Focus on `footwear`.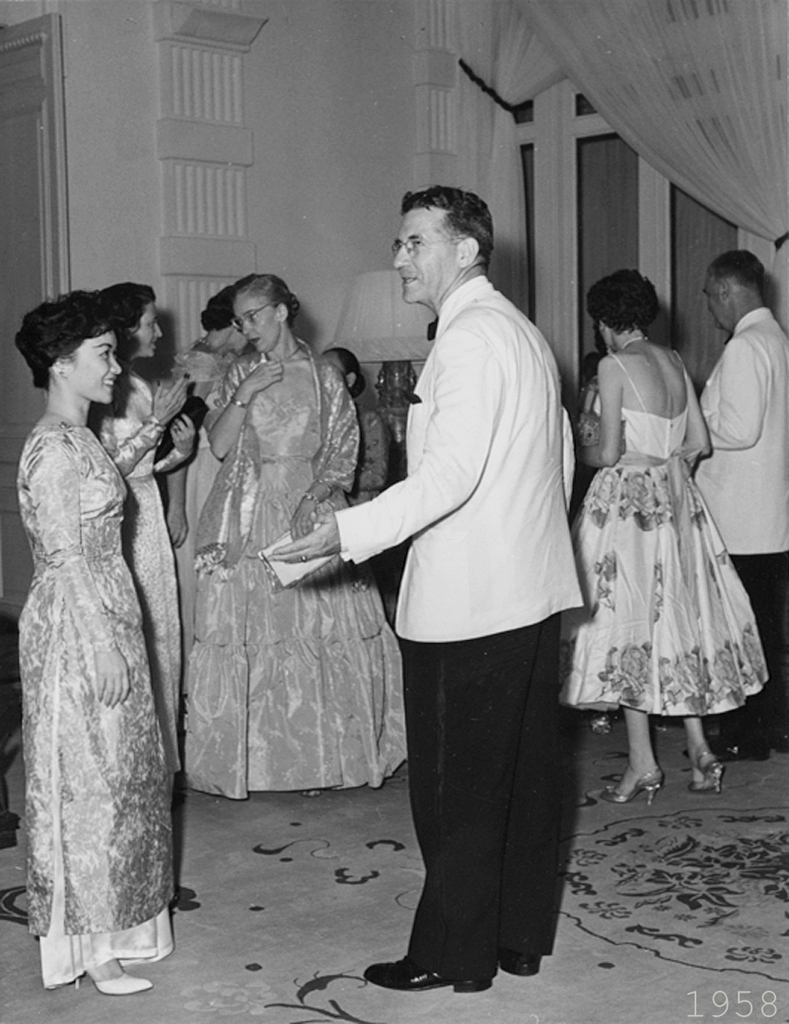
Focused at [690,761,724,795].
